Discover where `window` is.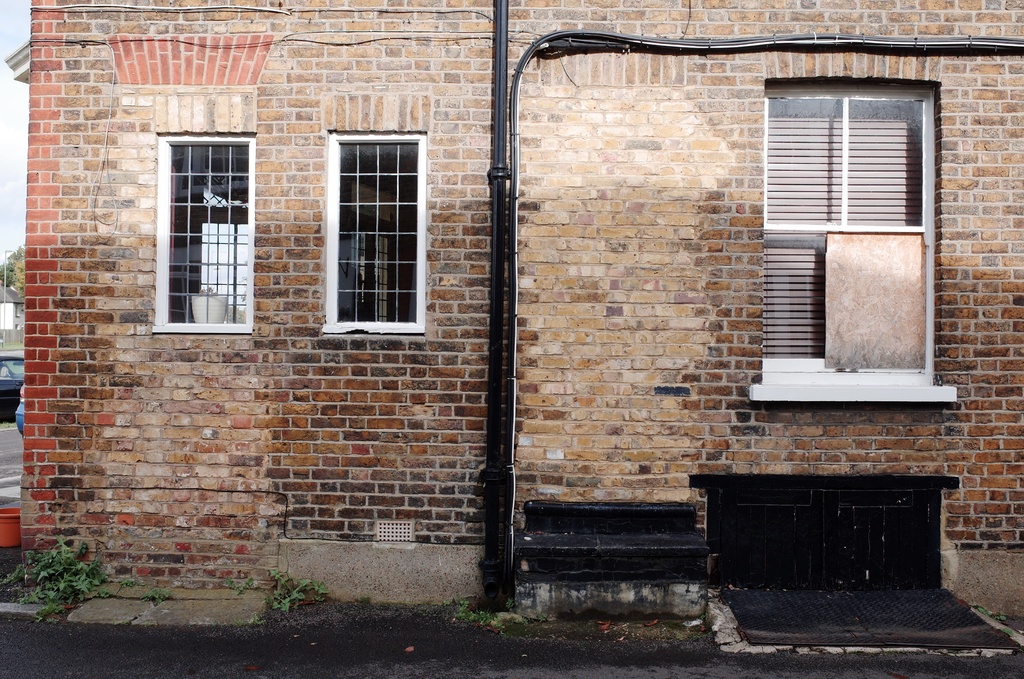
Discovered at bbox=(200, 221, 246, 323).
